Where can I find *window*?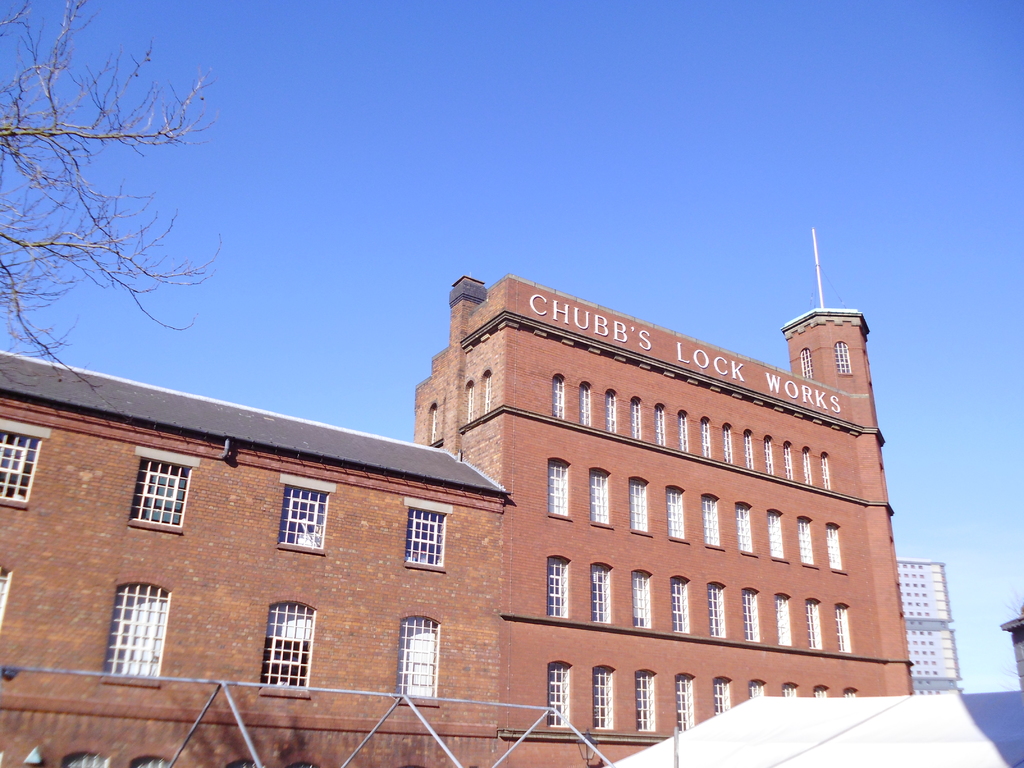
You can find it at left=483, top=371, right=493, bottom=413.
